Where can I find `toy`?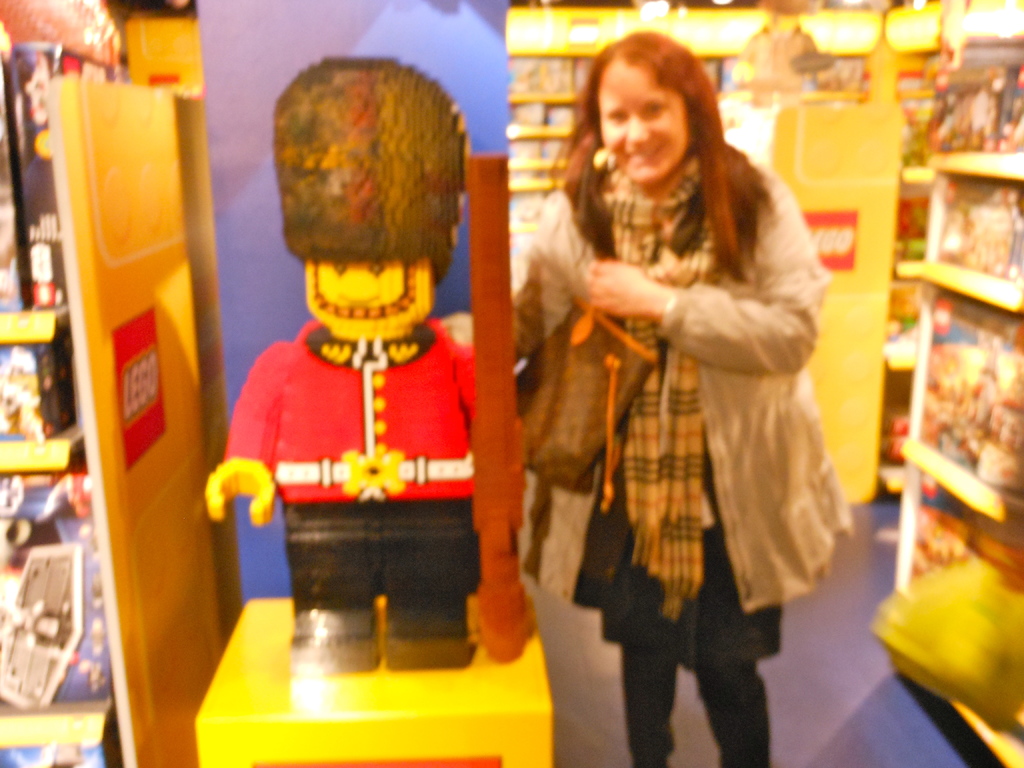
You can find it at 198,58,531,680.
